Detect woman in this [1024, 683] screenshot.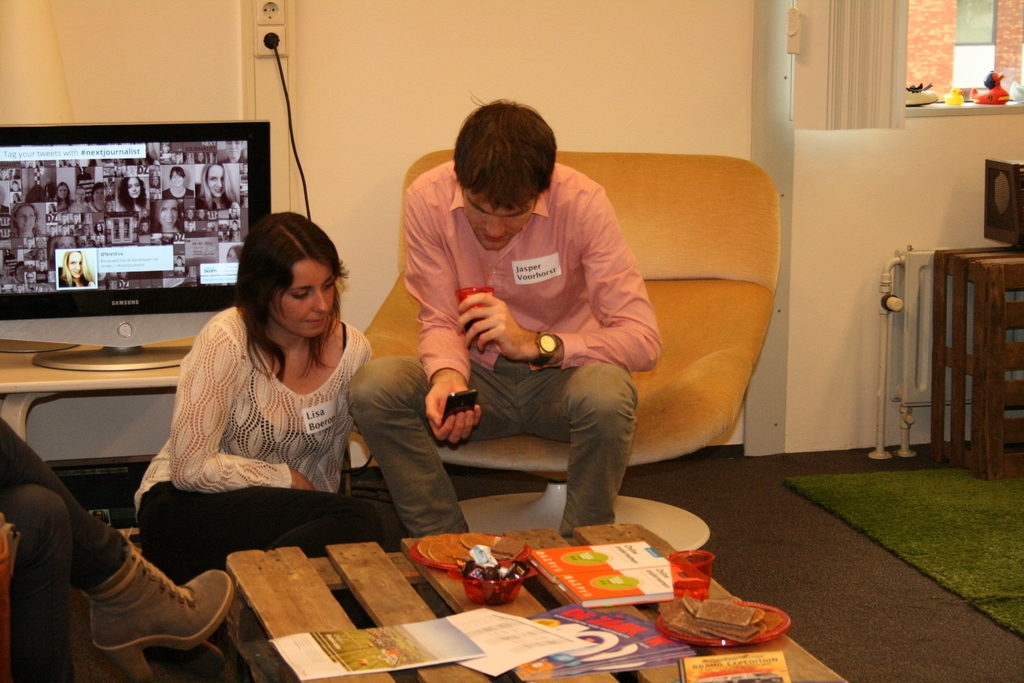
Detection: [88, 179, 104, 211].
